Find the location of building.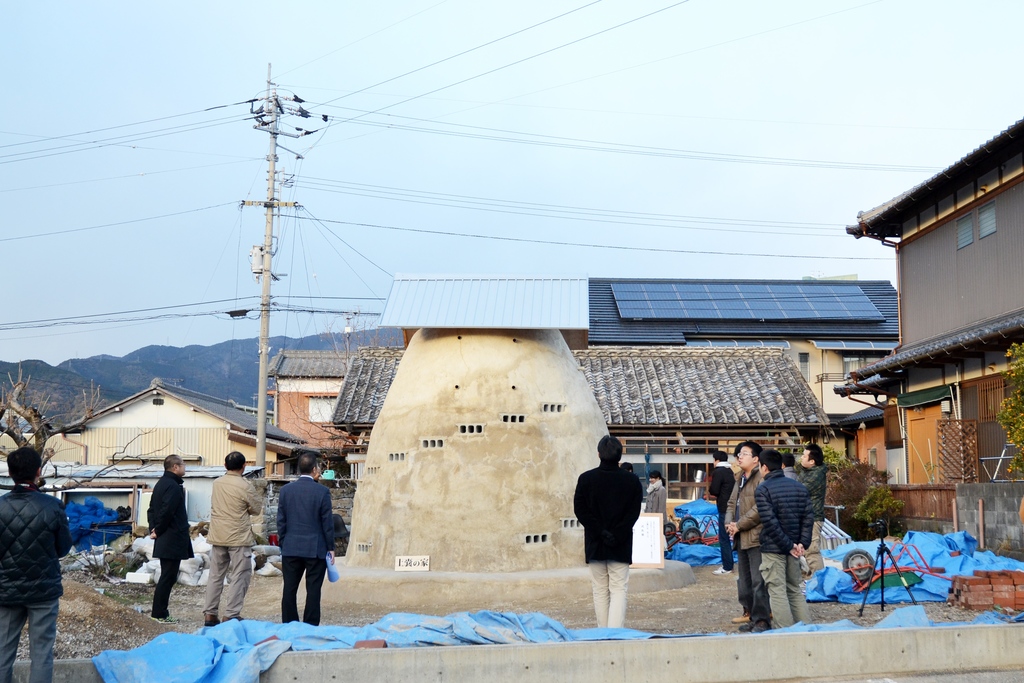
Location: 839 119 1023 553.
